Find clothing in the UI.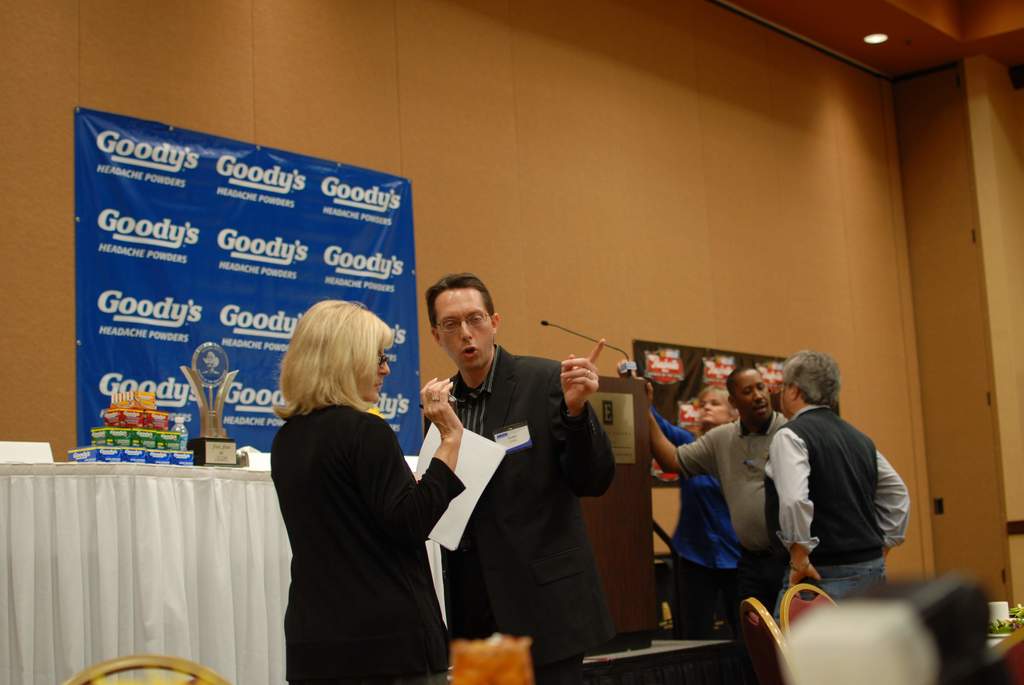
UI element at {"left": 675, "top": 407, "right": 794, "bottom": 627}.
